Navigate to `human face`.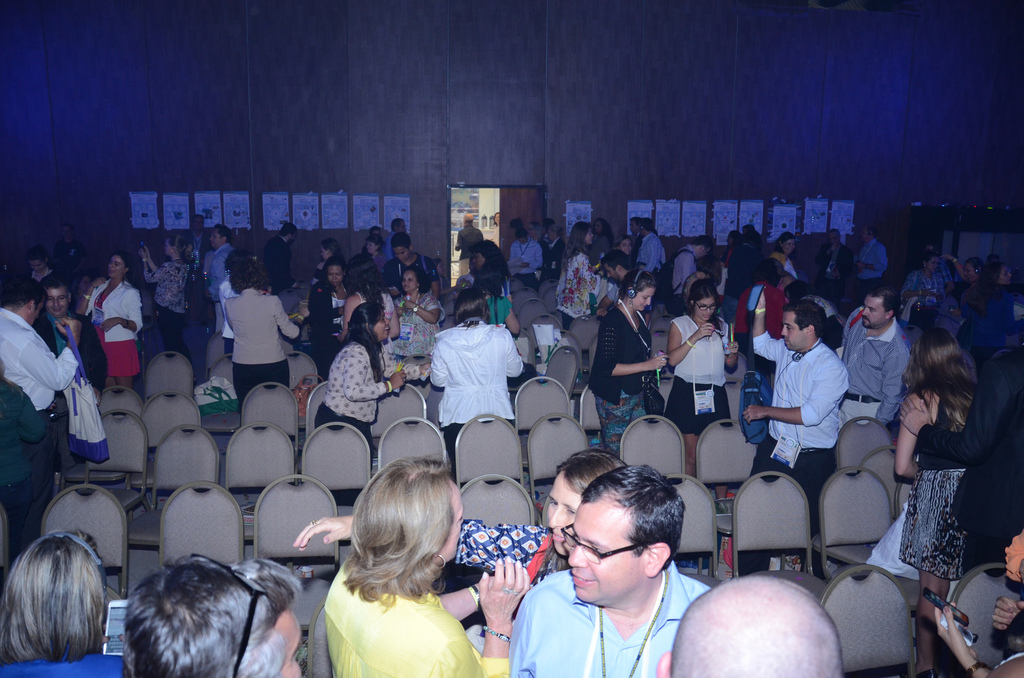
Navigation target: BBox(374, 314, 390, 339).
